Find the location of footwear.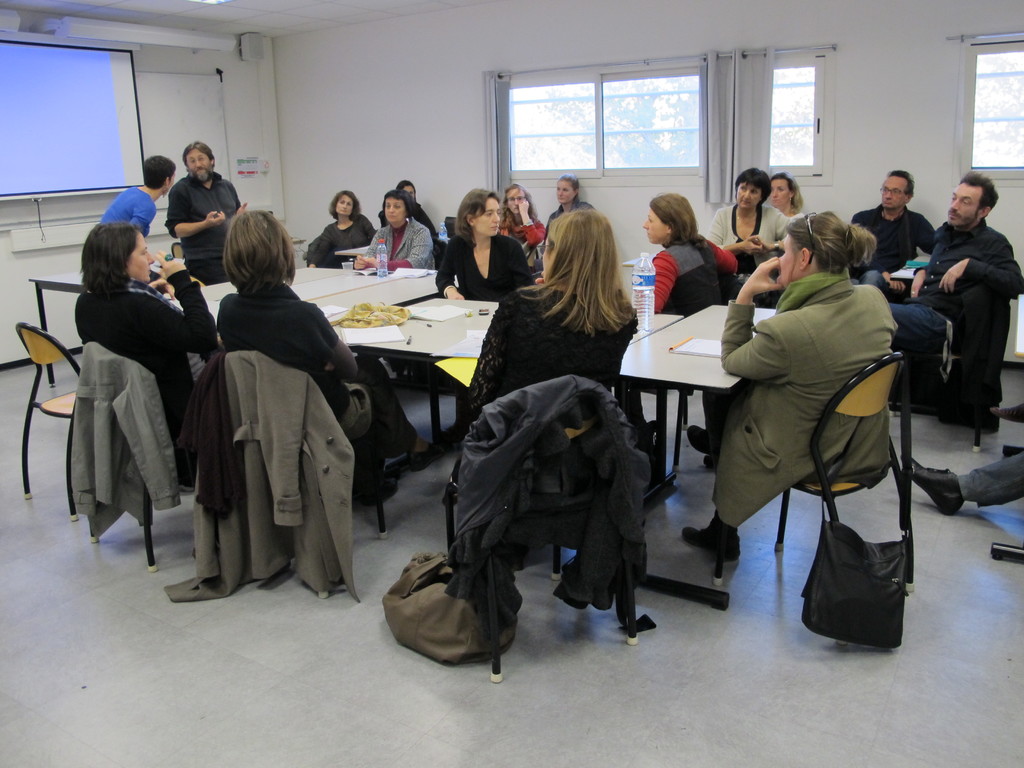
Location: box=[905, 456, 963, 518].
